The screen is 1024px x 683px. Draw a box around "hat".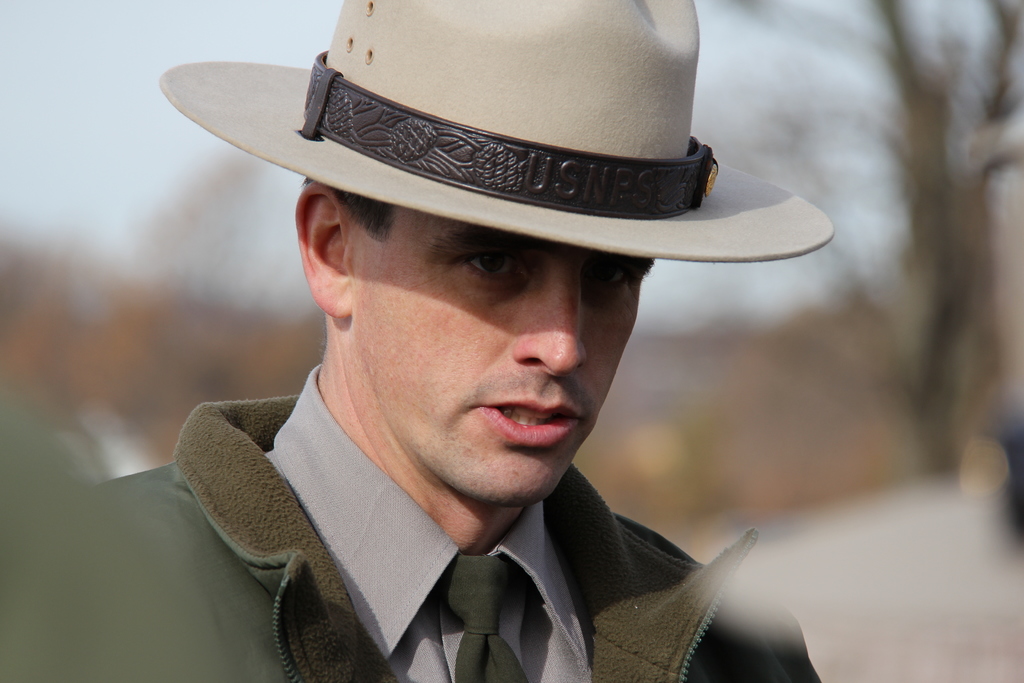
[left=156, top=0, right=832, bottom=262].
